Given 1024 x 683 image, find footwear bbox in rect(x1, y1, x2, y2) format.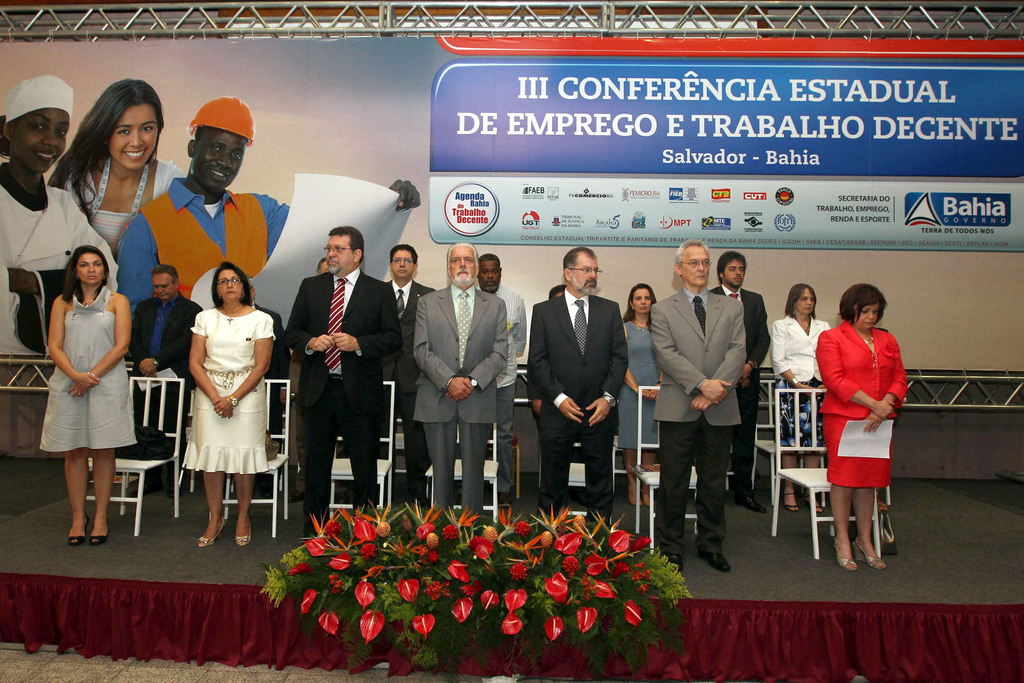
rect(782, 488, 794, 506).
